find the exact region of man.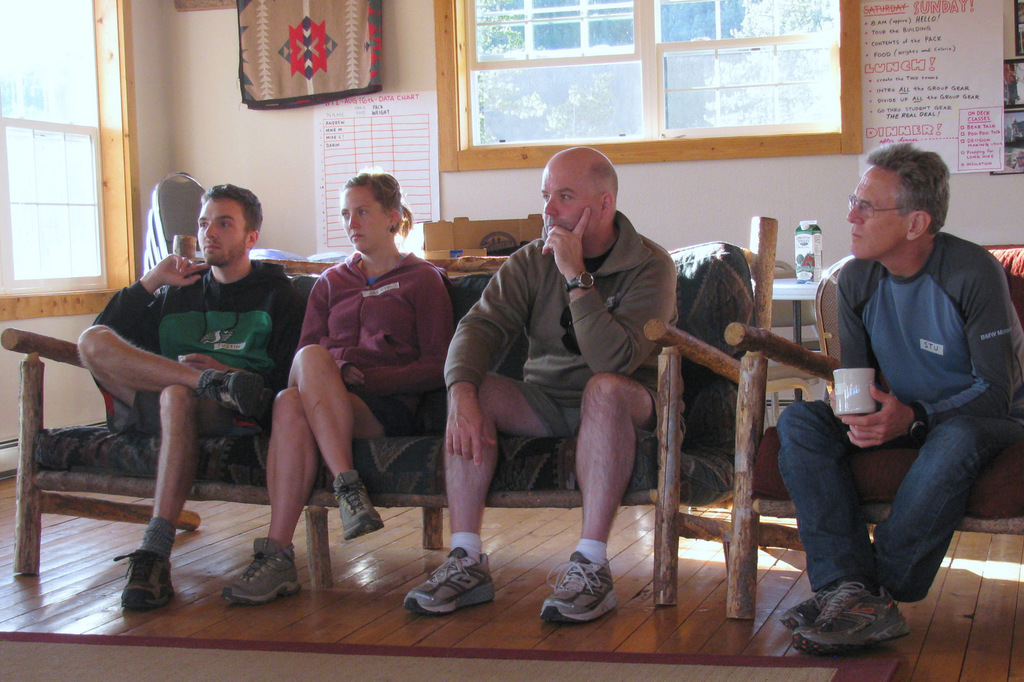
Exact region: rect(79, 182, 305, 611).
